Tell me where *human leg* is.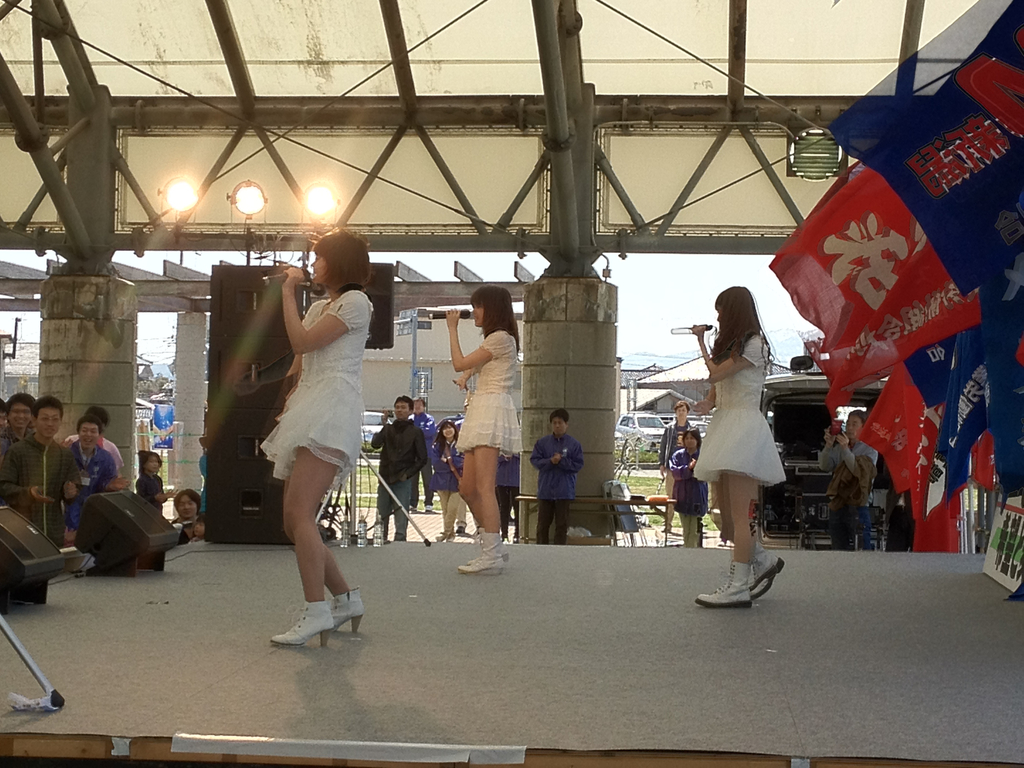
*human leg* is at 552,502,570,536.
